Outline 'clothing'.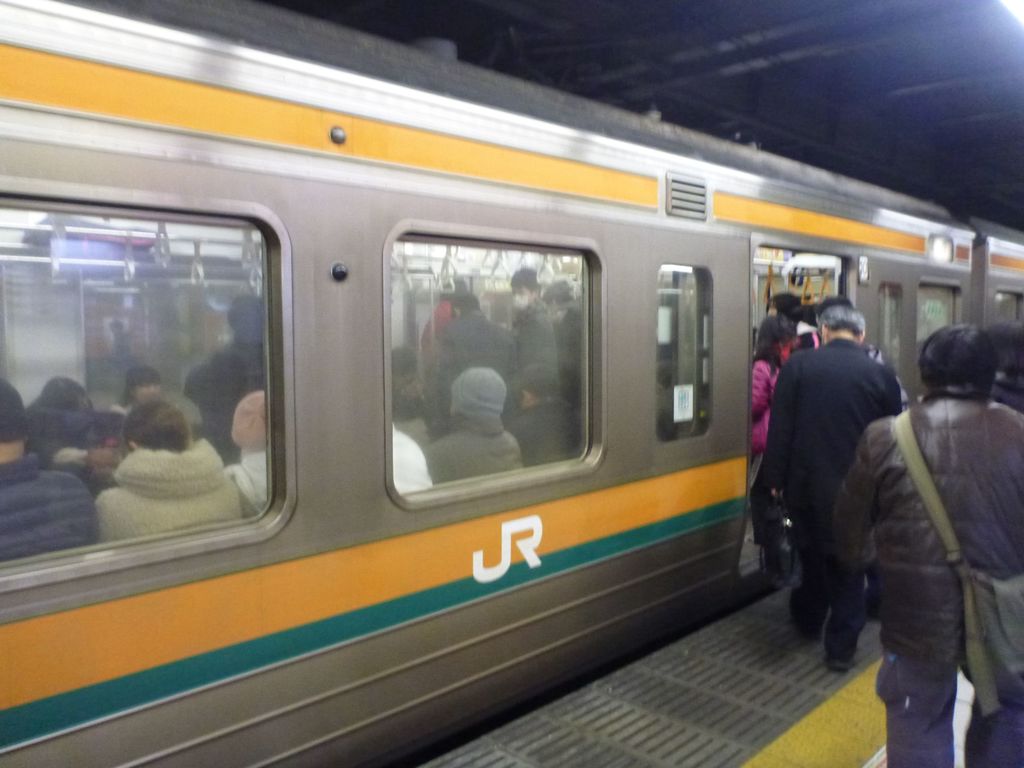
Outline: 761:327:906:652.
